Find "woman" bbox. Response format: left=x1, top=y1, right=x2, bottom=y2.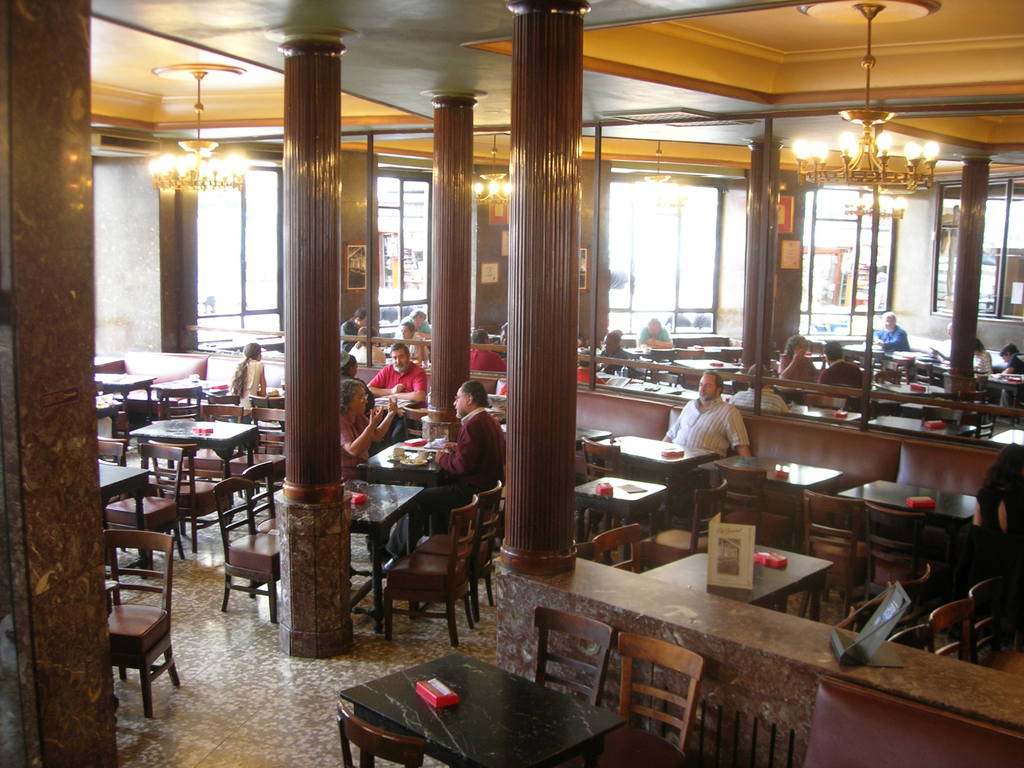
left=390, top=320, right=428, bottom=360.
